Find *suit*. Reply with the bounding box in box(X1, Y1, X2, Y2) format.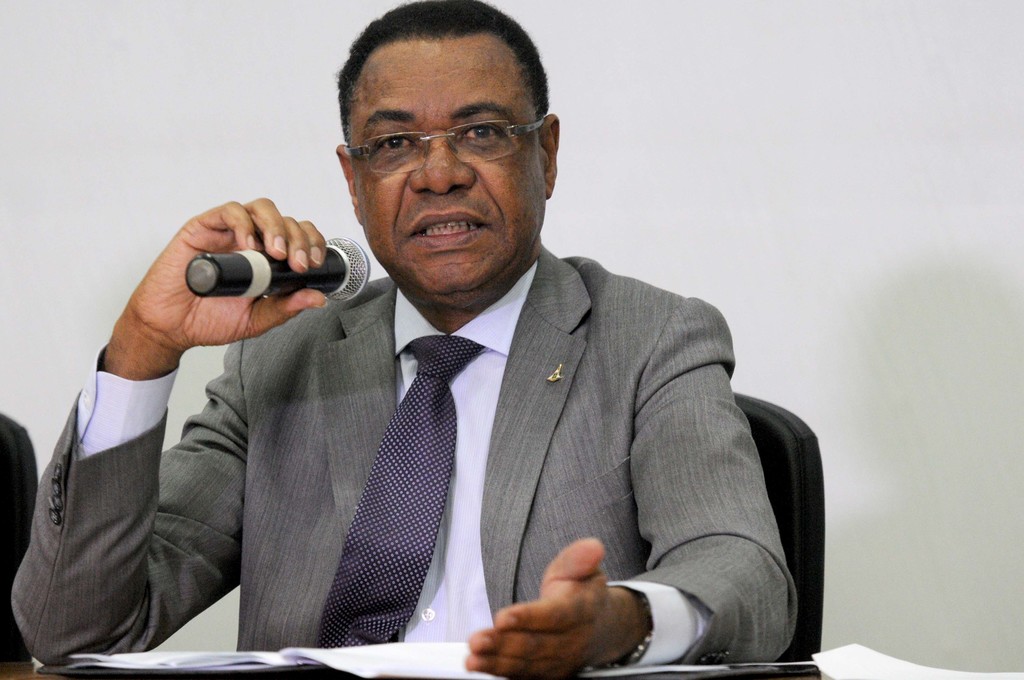
box(132, 159, 787, 663).
